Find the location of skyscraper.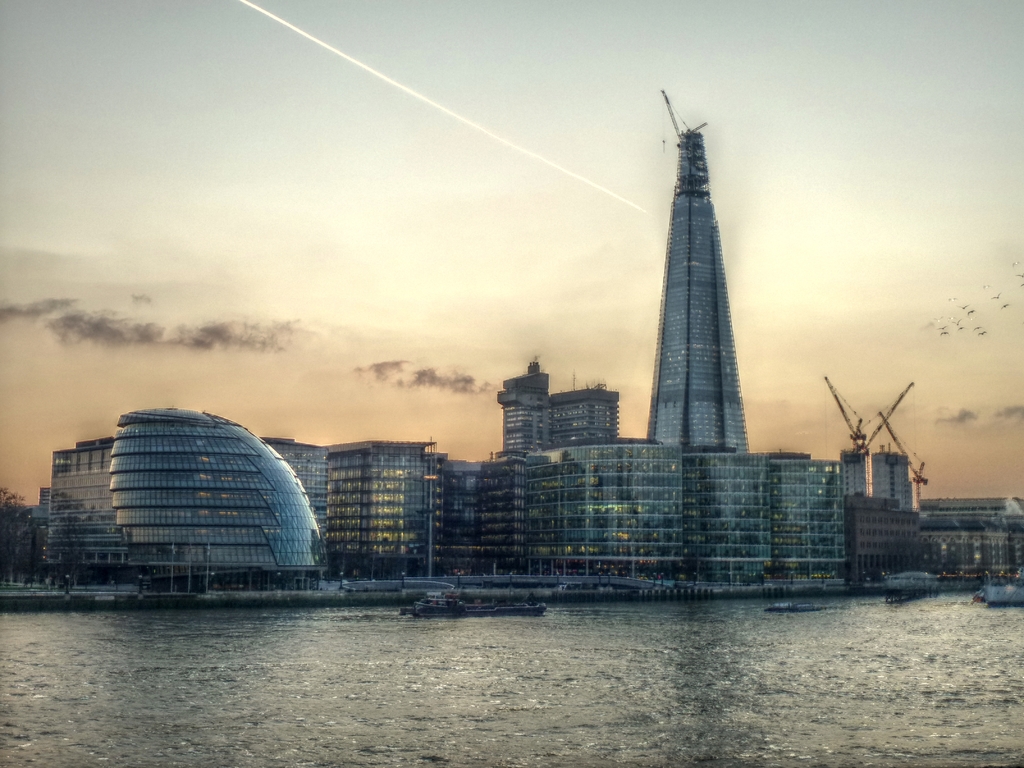
Location: (645, 90, 749, 464).
